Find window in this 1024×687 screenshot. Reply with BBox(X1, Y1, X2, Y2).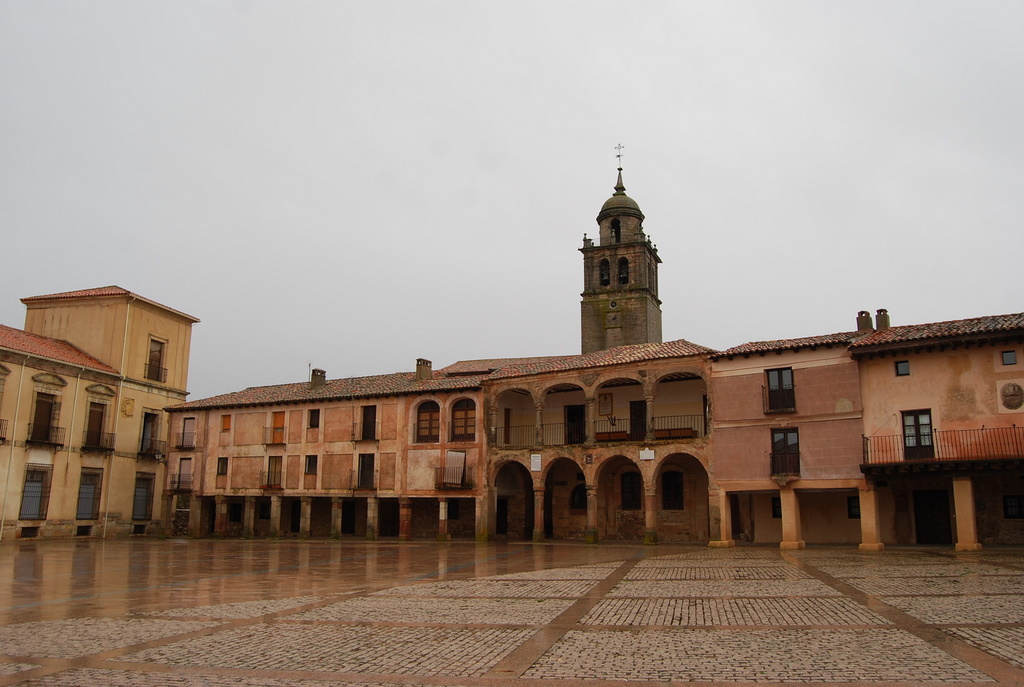
BBox(131, 471, 155, 521).
